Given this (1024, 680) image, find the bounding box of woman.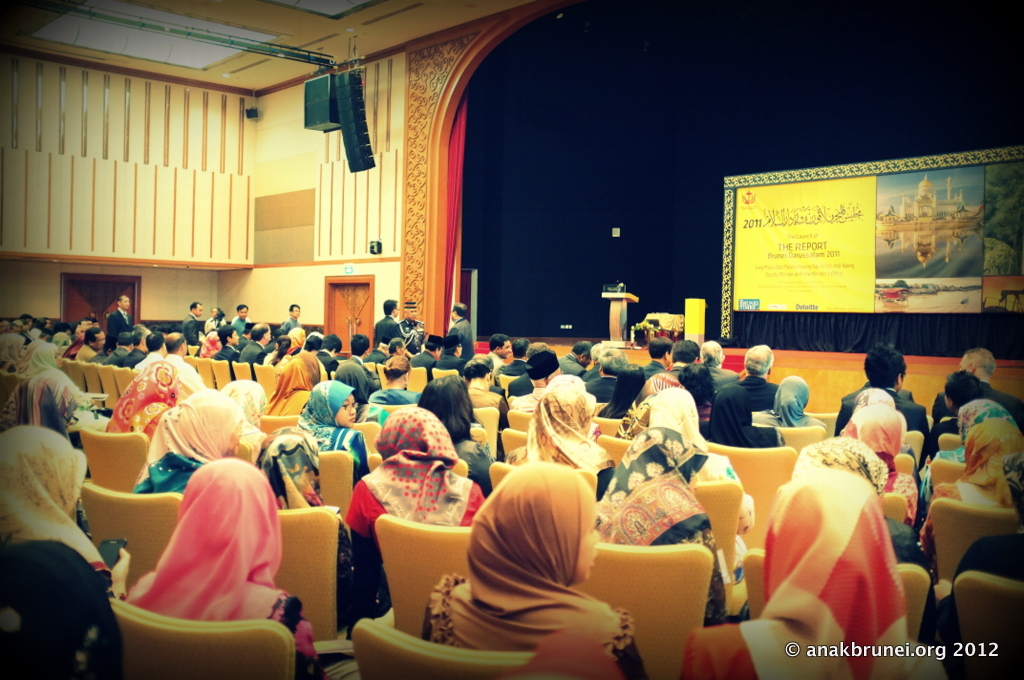
left=748, top=372, right=822, bottom=422.
